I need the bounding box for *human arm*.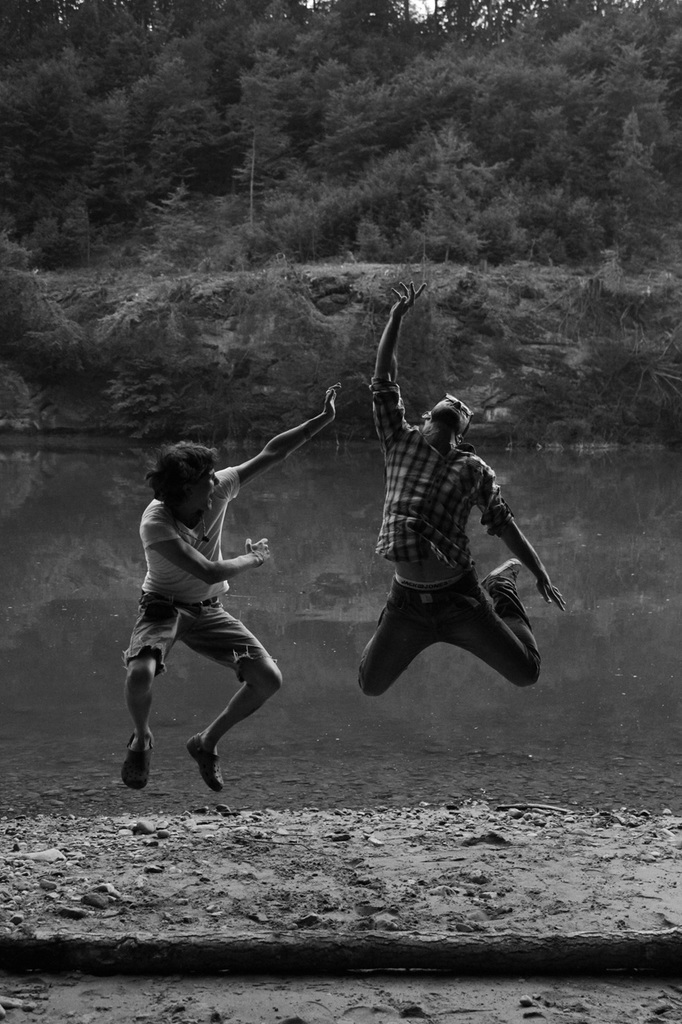
Here it is: bbox=(476, 460, 565, 610).
